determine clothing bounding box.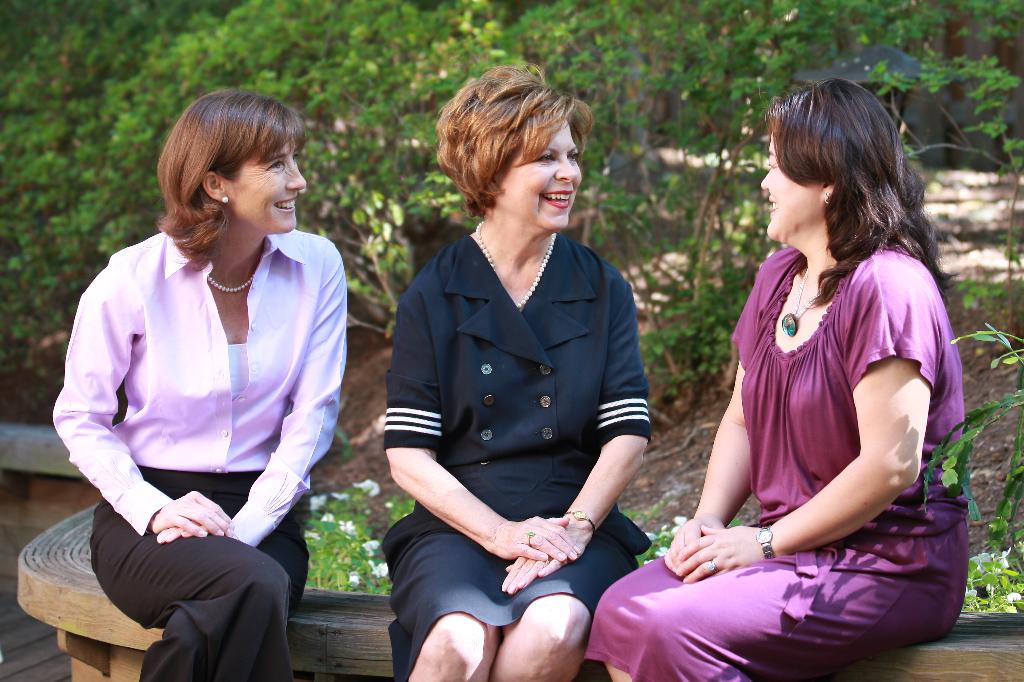
Determined: [left=48, top=225, right=345, bottom=681].
